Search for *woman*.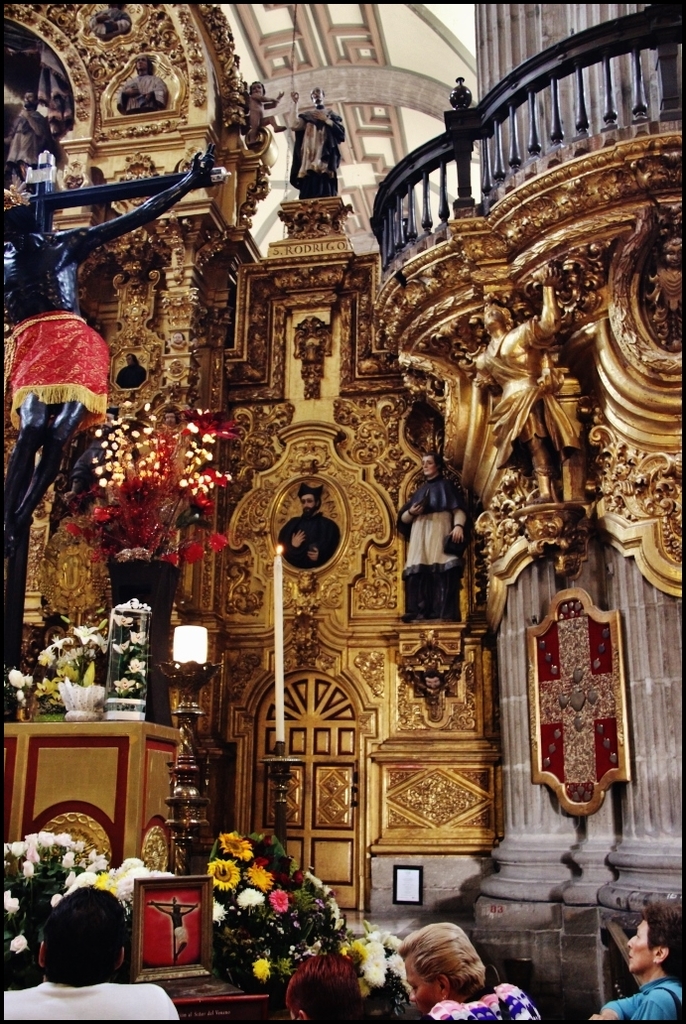
Found at BBox(581, 902, 685, 1023).
